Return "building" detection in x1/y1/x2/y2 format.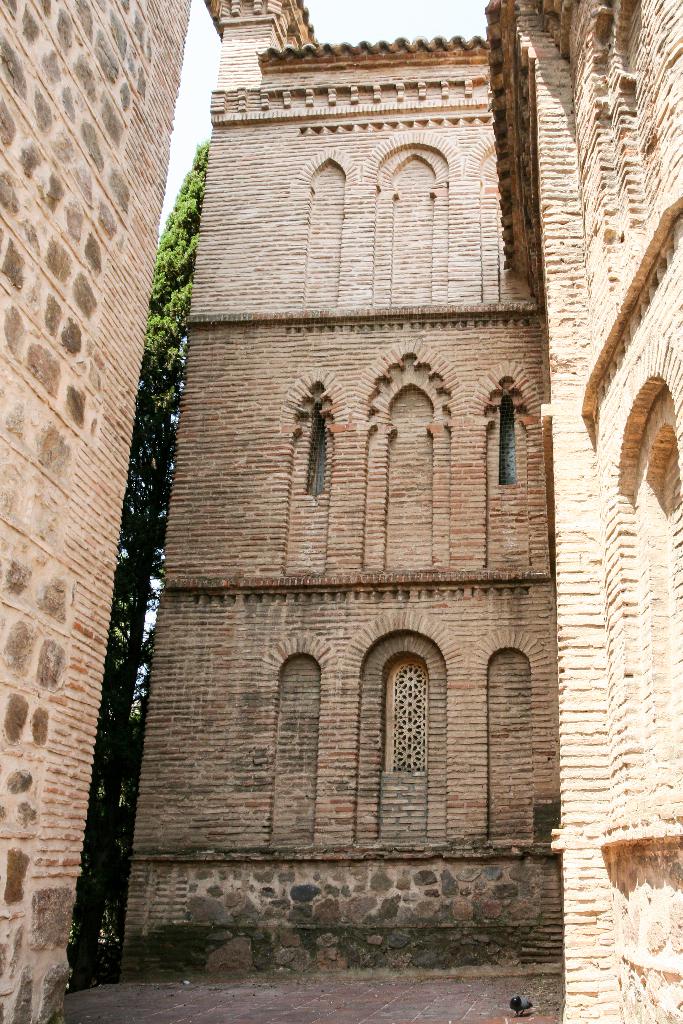
115/0/682/1023.
